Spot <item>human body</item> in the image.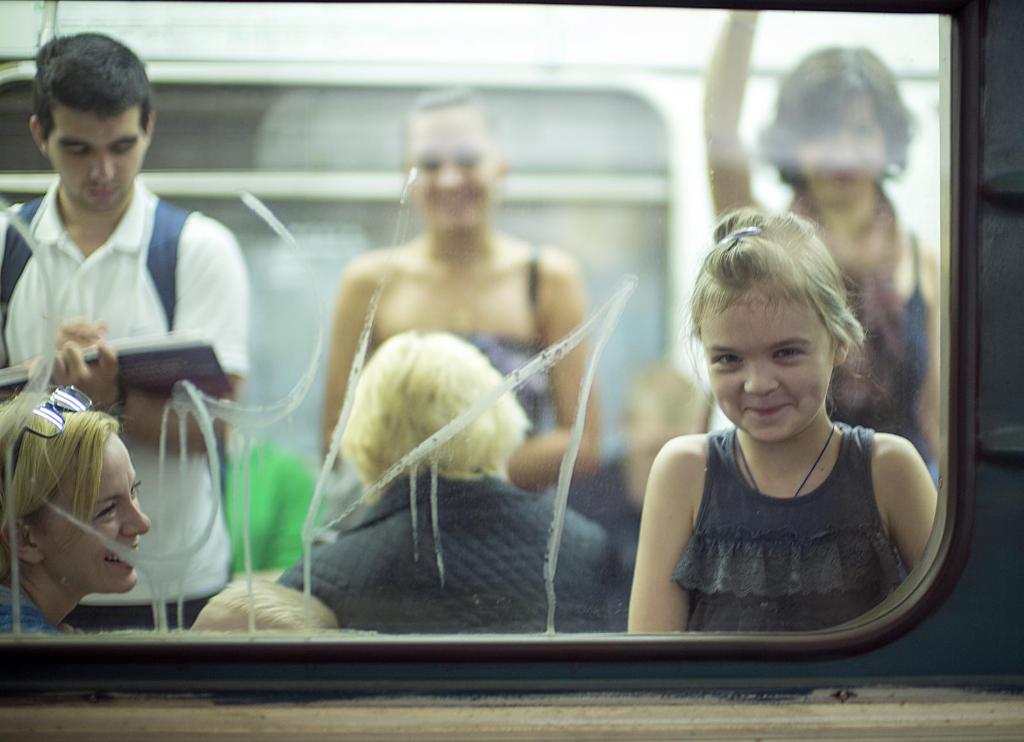
<item>human body</item> found at crop(317, 229, 610, 515).
